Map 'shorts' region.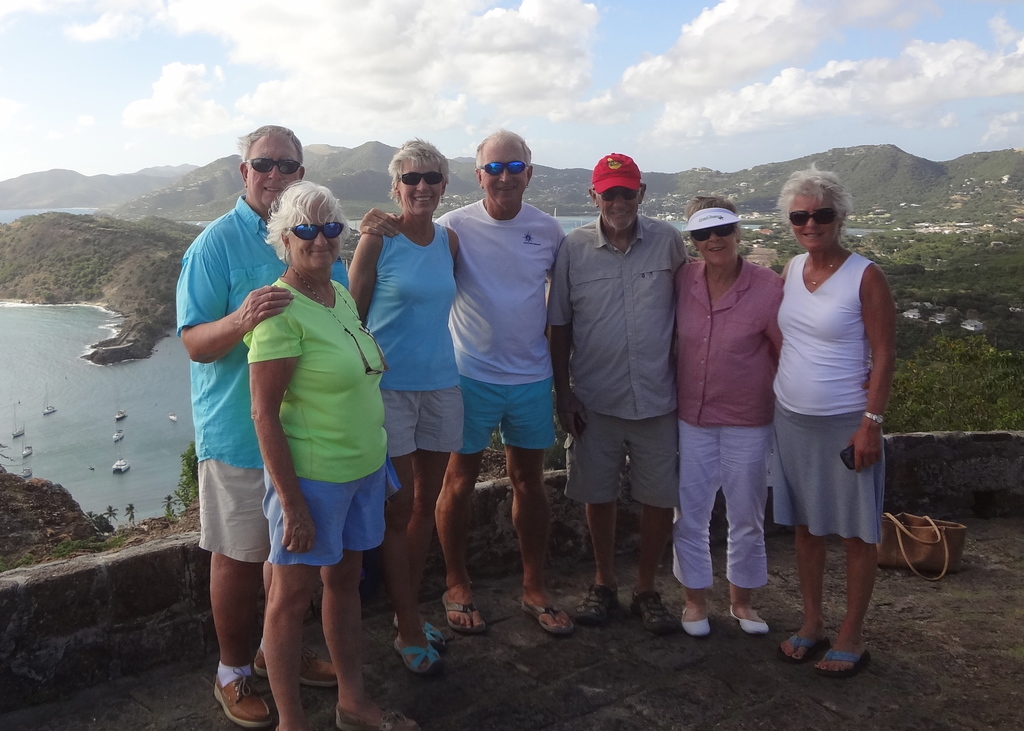
Mapped to 459:371:554:454.
